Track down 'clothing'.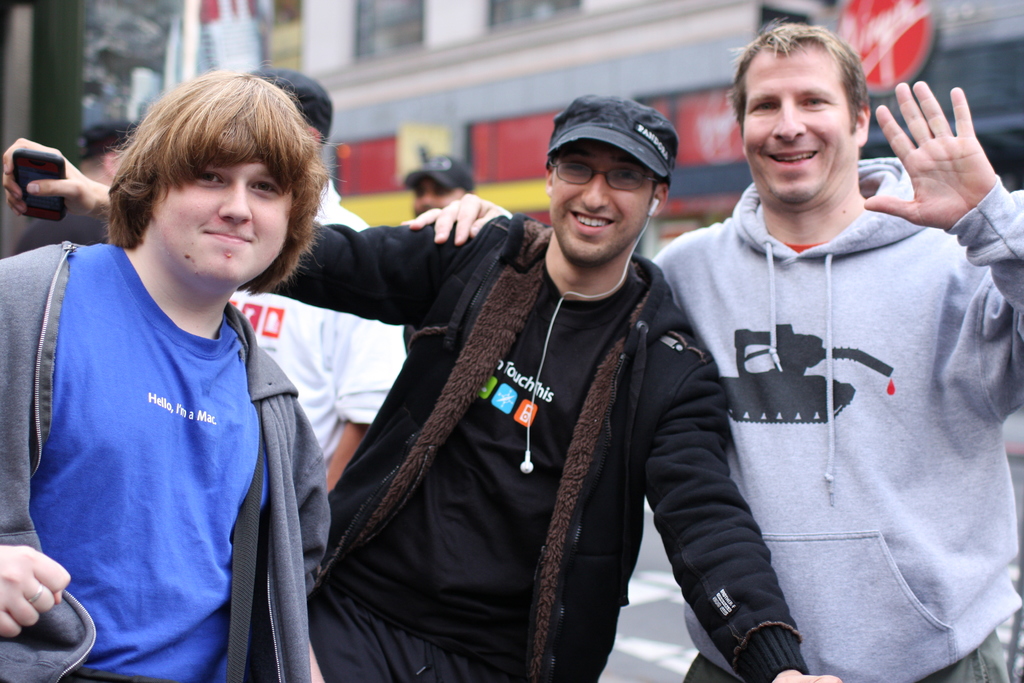
Tracked to rect(0, 209, 319, 682).
